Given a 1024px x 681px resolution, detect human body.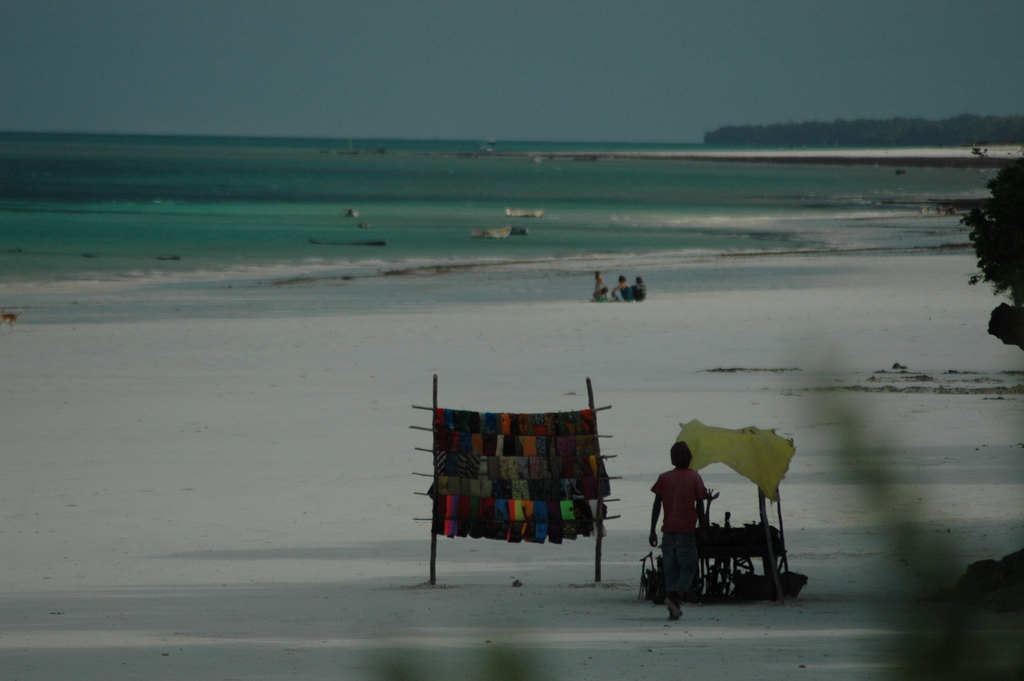
(x1=592, y1=275, x2=602, y2=289).
